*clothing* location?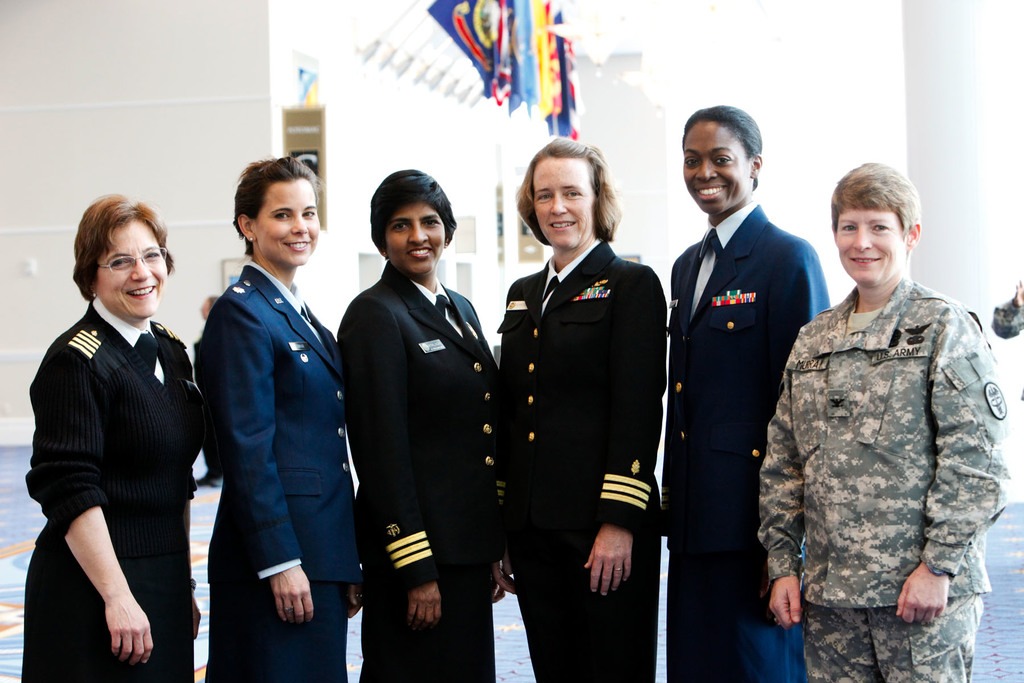
496/230/667/682
